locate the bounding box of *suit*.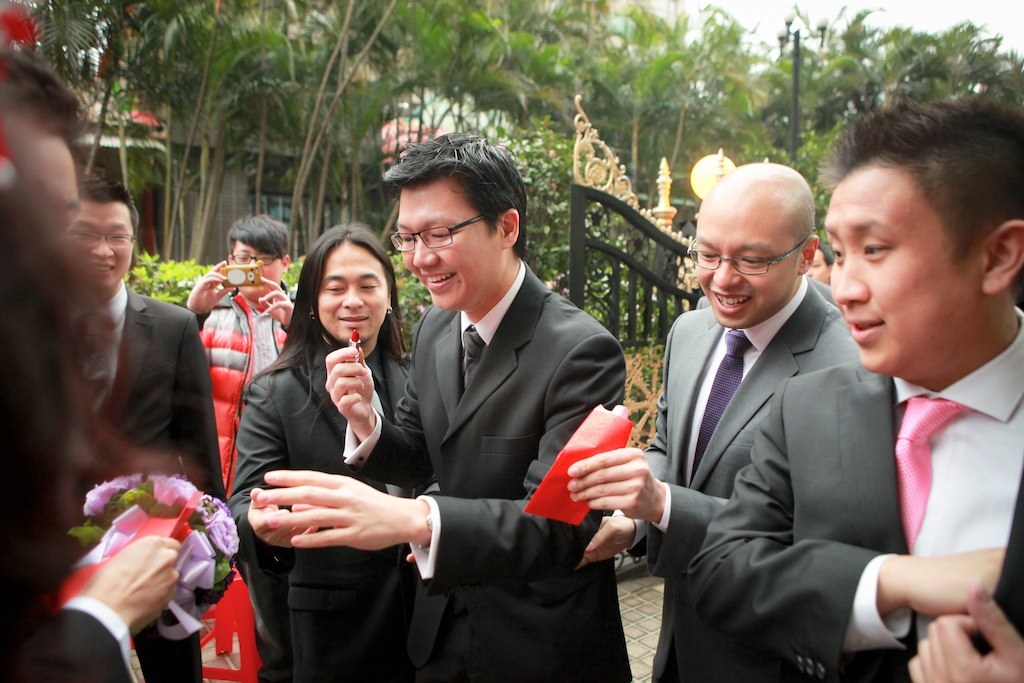
Bounding box: BBox(75, 277, 231, 682).
